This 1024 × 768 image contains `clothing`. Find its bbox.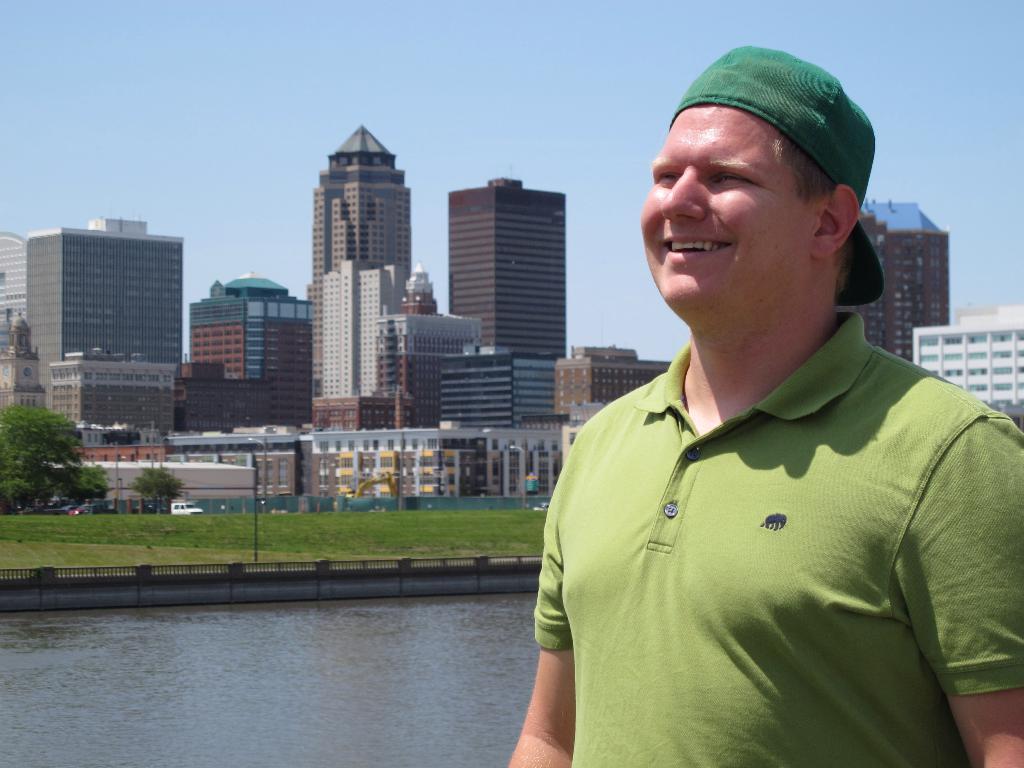
left=533, top=310, right=1023, bottom=767.
